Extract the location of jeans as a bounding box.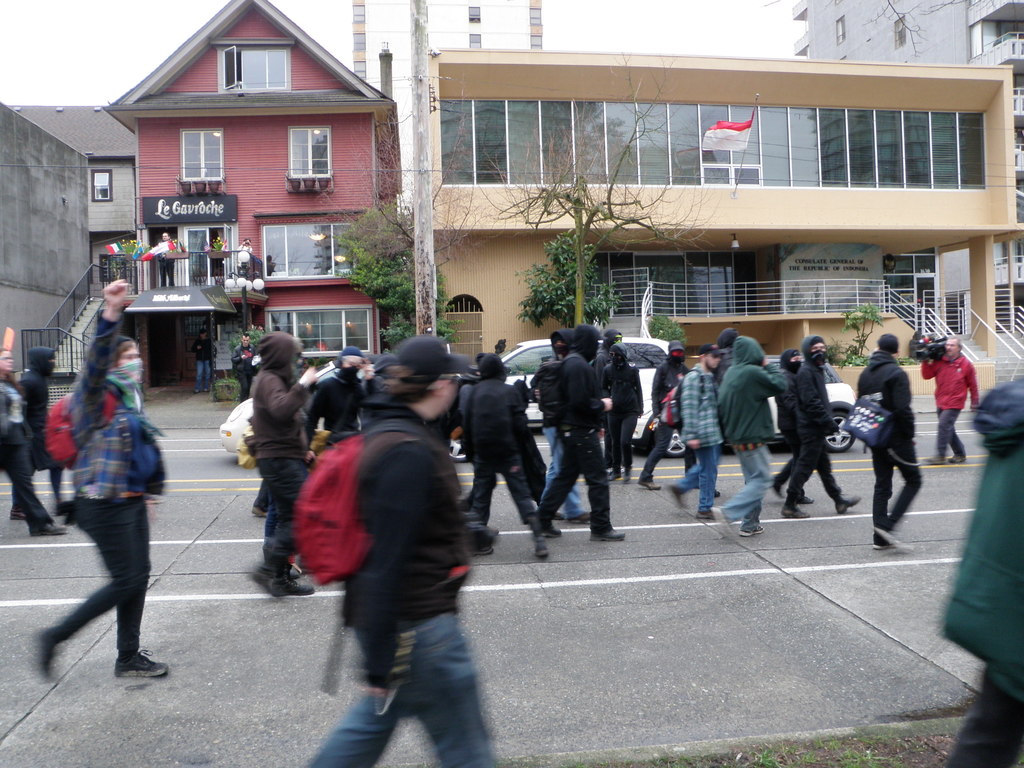
869,445,922,531.
